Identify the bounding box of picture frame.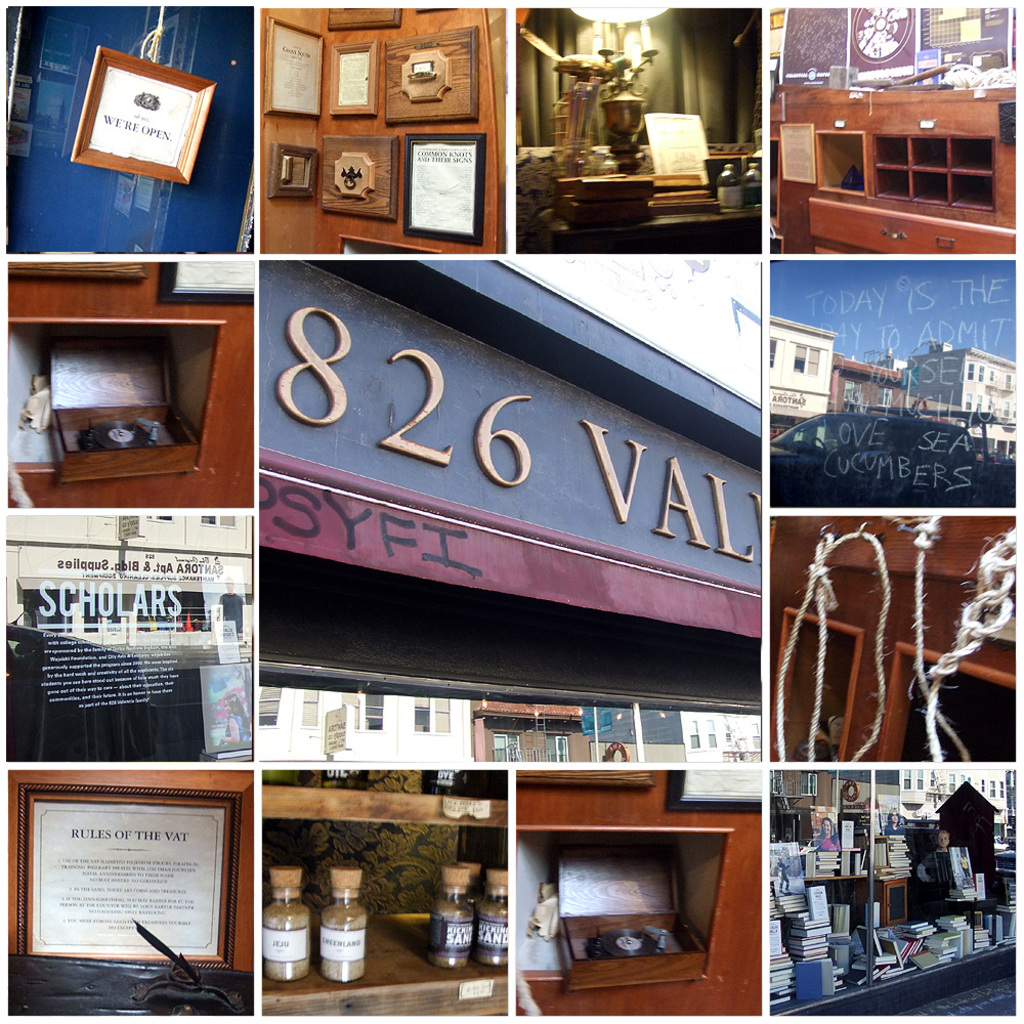
region(75, 42, 220, 185).
